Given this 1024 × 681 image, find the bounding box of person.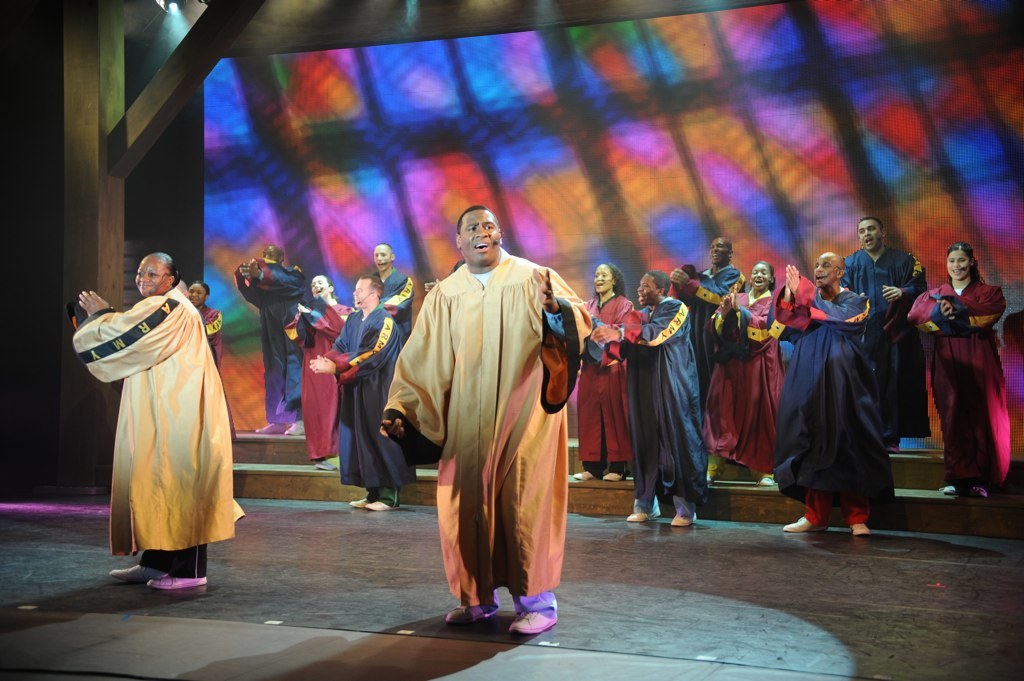
locate(379, 206, 592, 636).
